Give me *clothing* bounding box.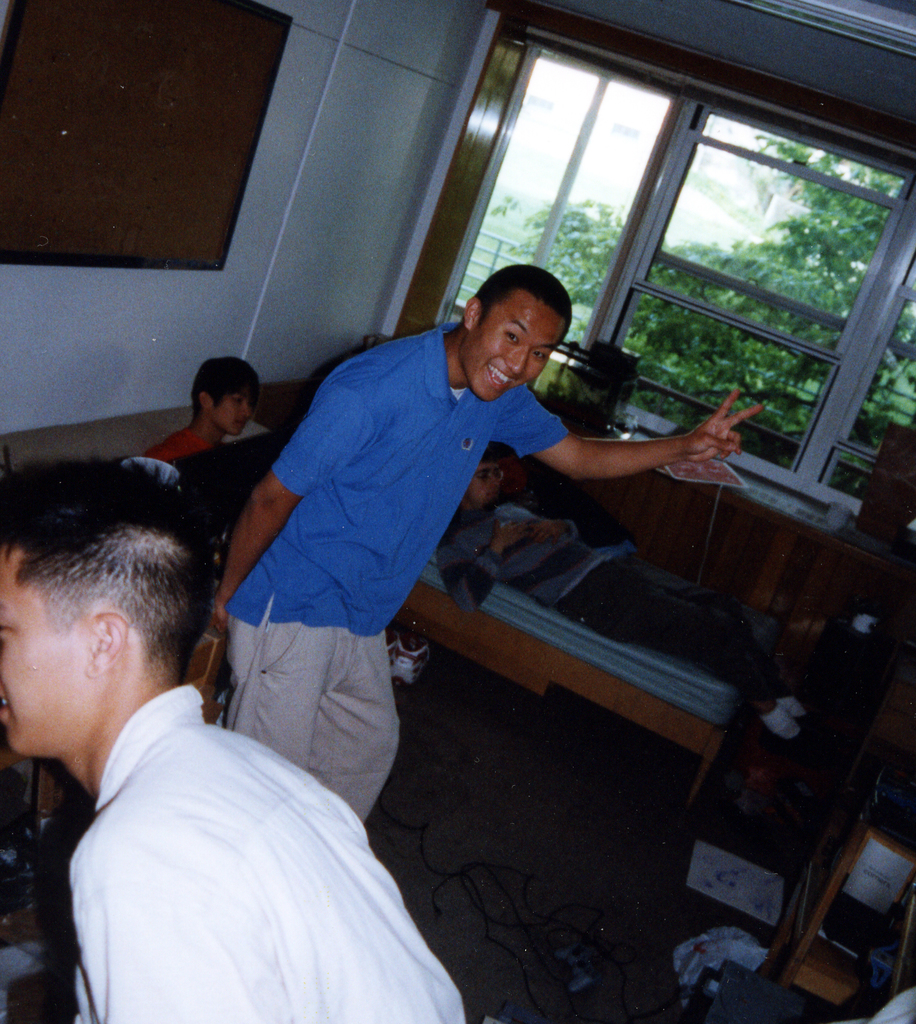
x1=66 y1=678 x2=470 y2=1023.
